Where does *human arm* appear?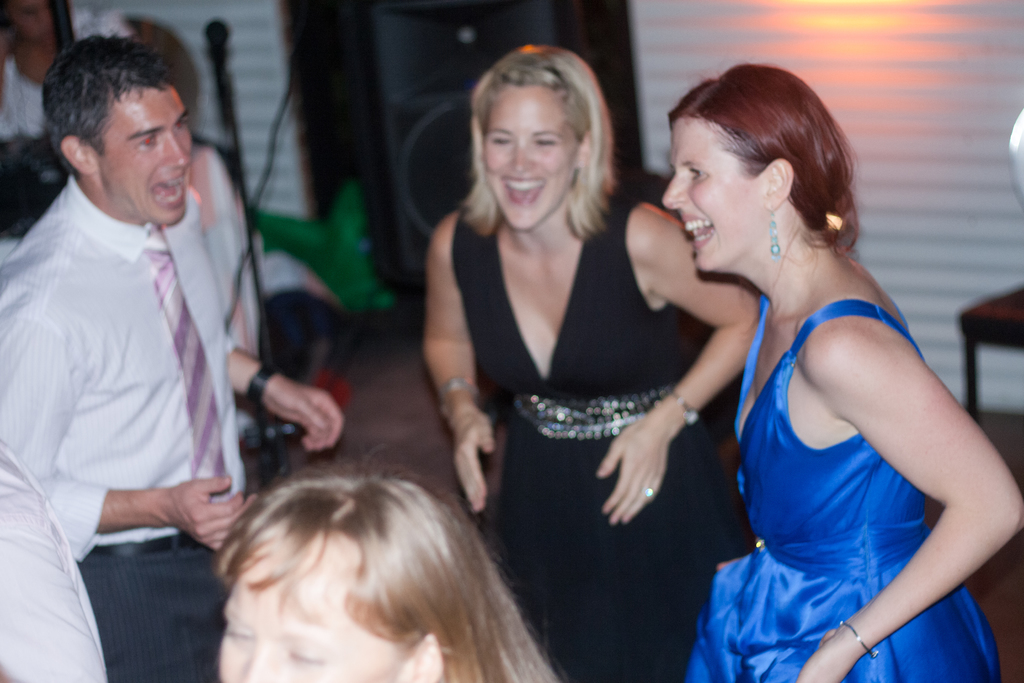
Appears at x1=0, y1=268, x2=269, y2=555.
